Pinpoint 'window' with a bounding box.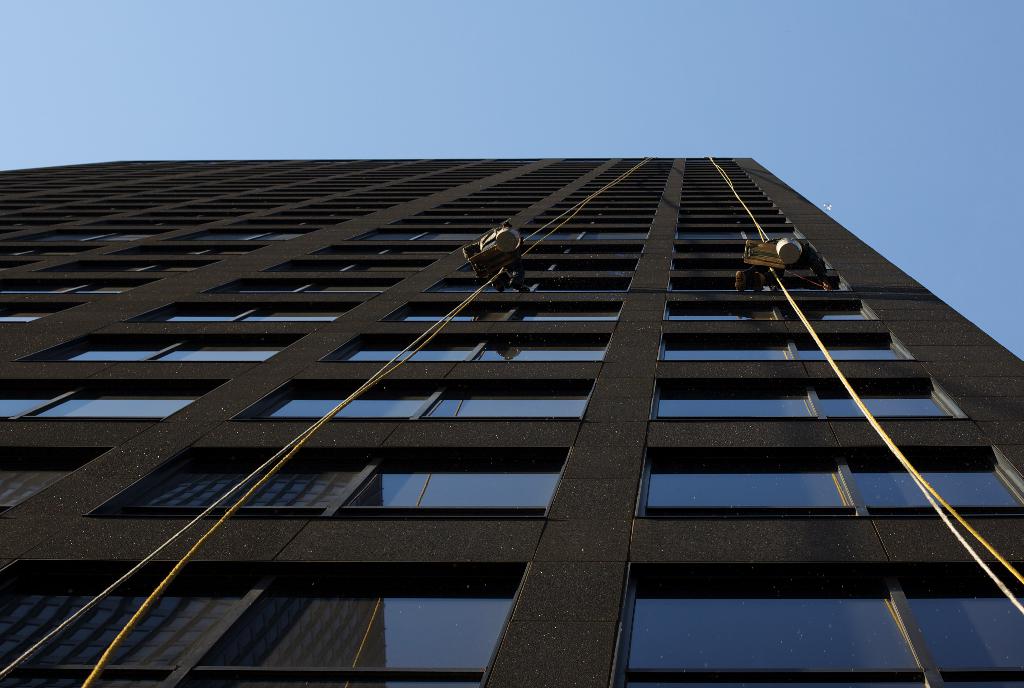
(left=631, top=446, right=852, bottom=518).
